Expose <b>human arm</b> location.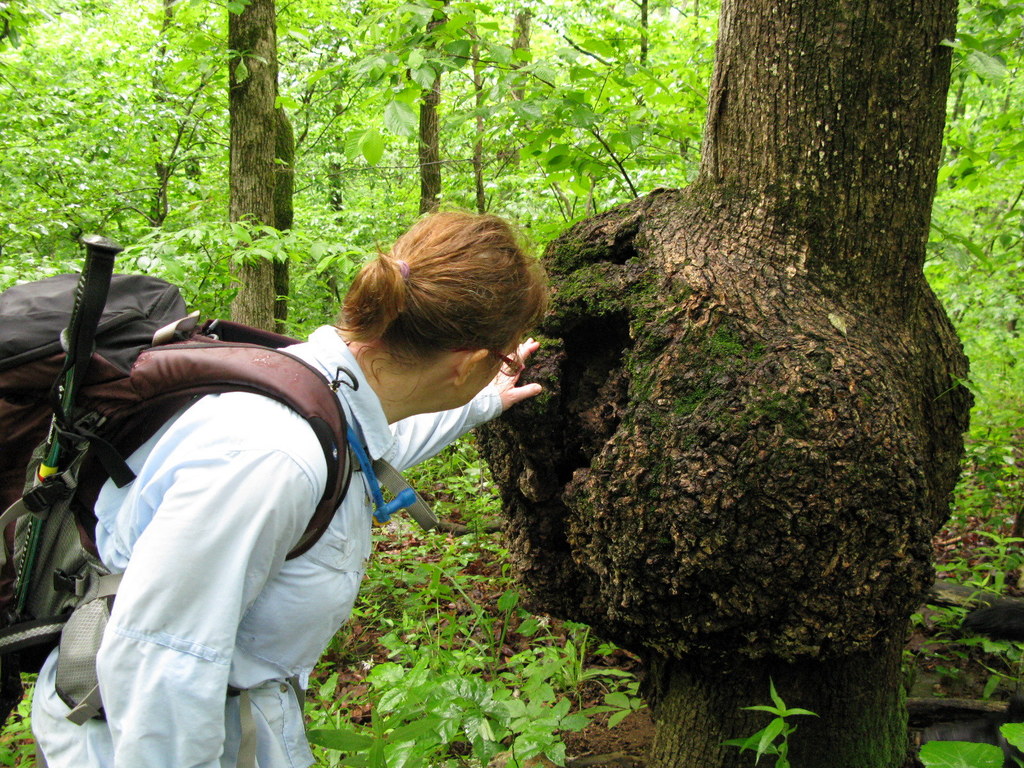
Exposed at 93:444:319:767.
